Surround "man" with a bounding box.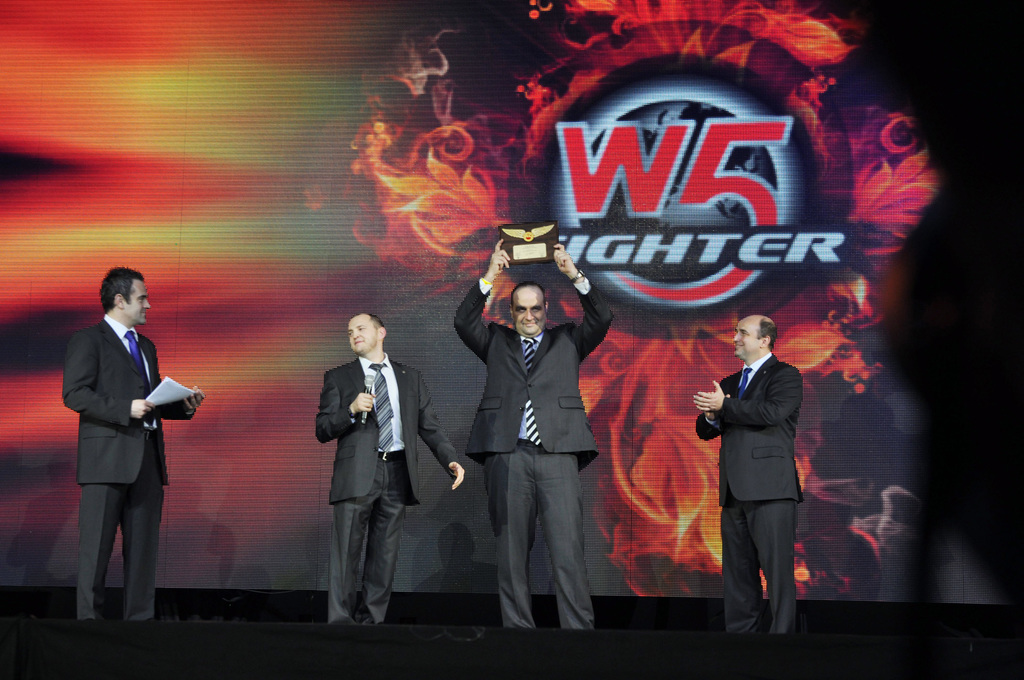
select_region(316, 311, 463, 627).
